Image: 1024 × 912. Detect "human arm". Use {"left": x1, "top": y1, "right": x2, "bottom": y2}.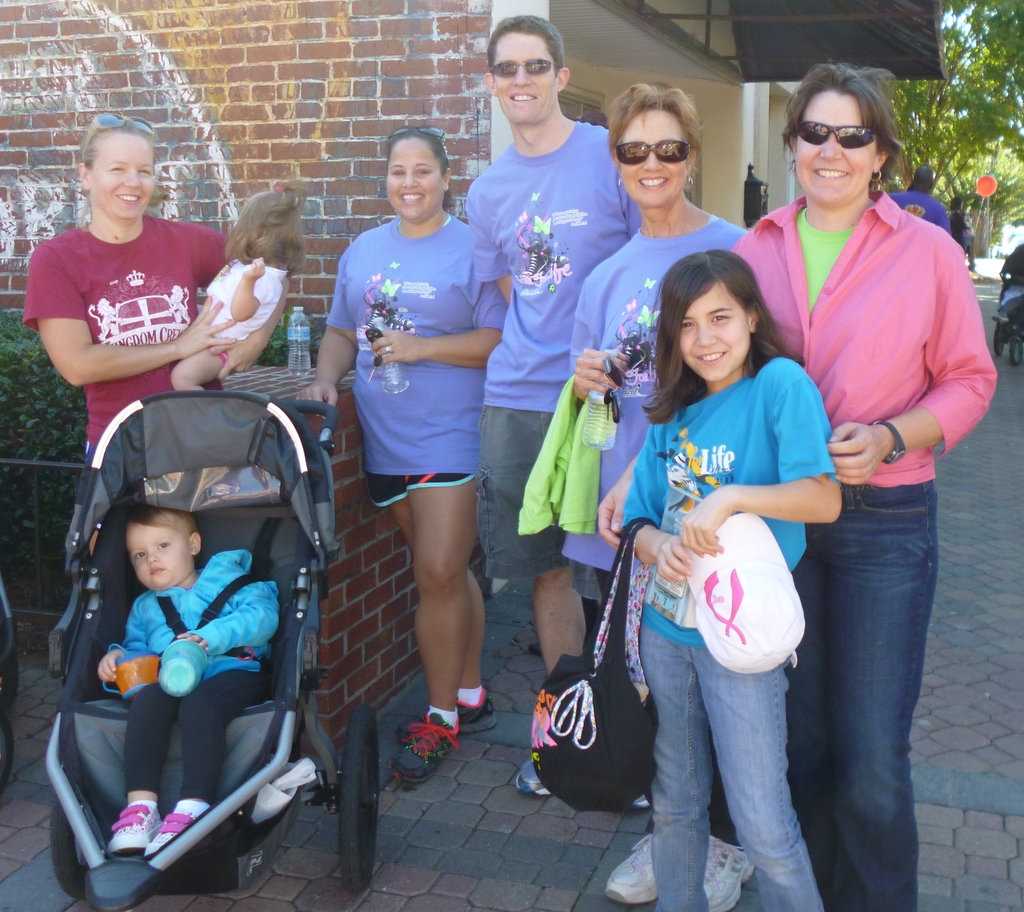
{"left": 564, "top": 260, "right": 648, "bottom": 411}.
